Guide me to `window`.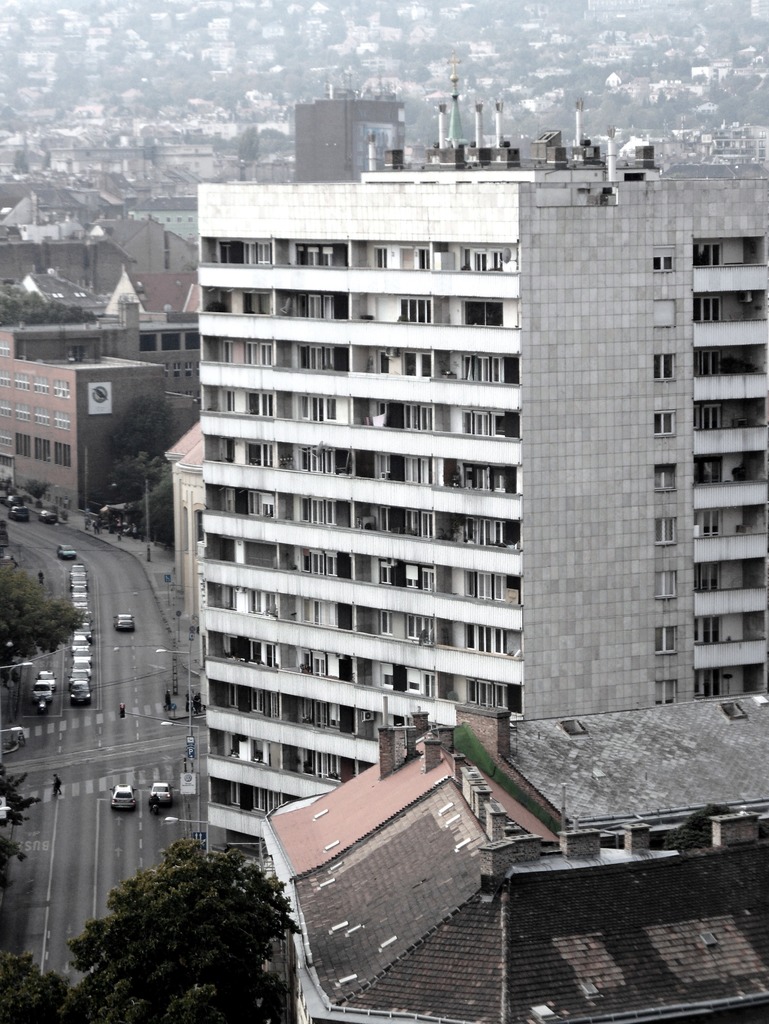
Guidance: bbox=[698, 662, 724, 699].
